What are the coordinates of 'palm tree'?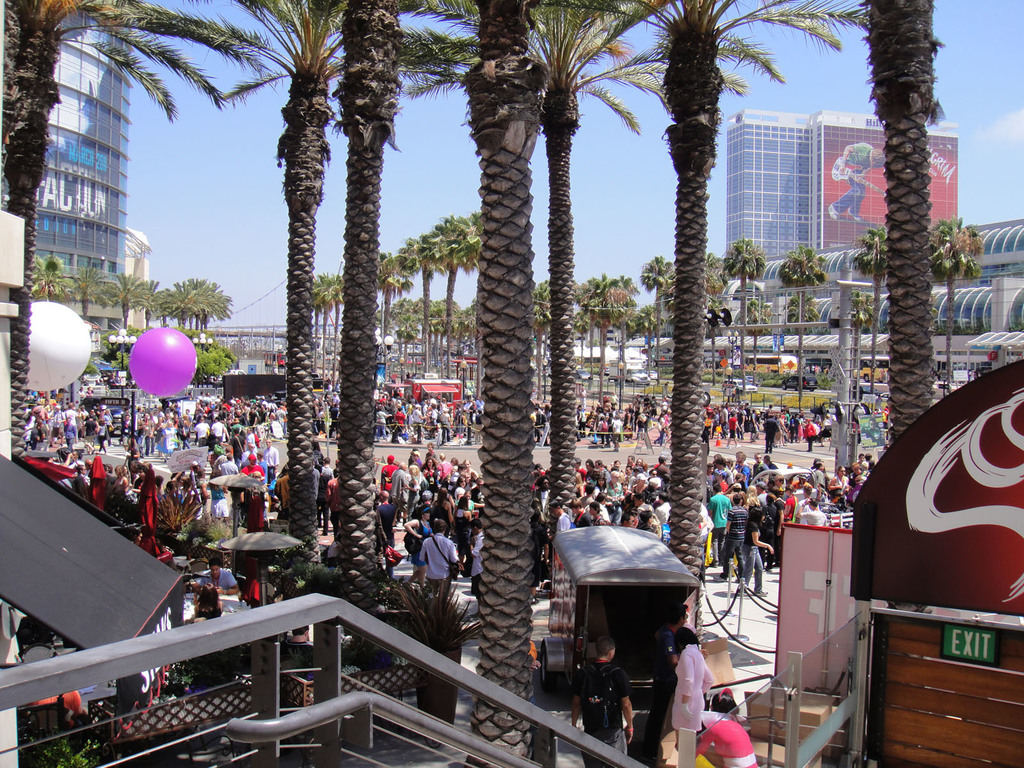
(left=1, top=0, right=266, bottom=475).
